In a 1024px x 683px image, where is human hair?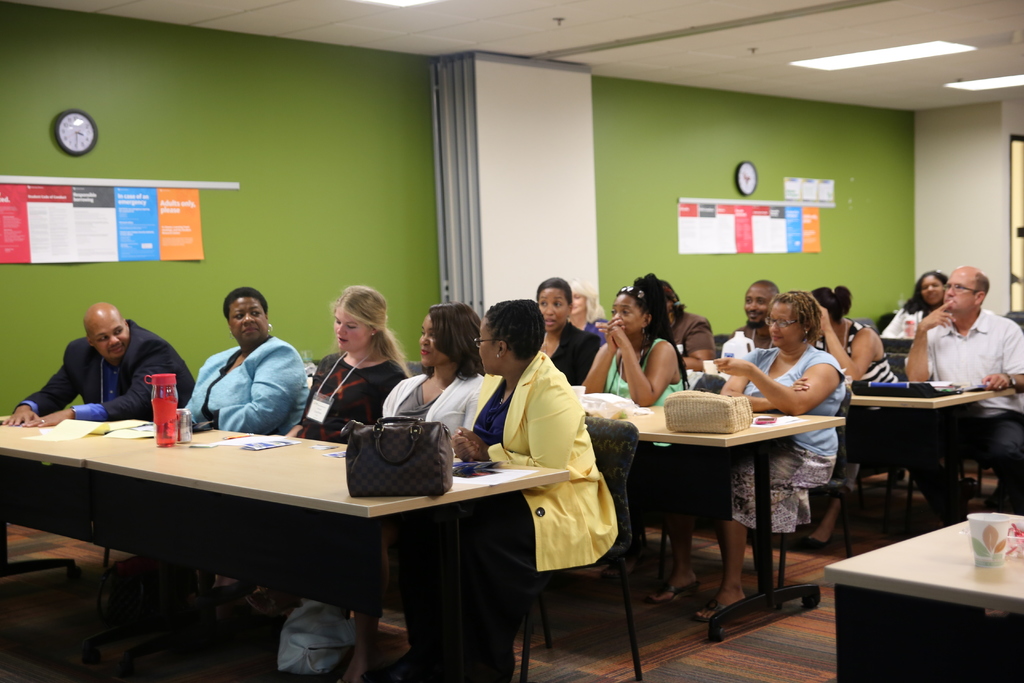
Rect(568, 277, 604, 318).
